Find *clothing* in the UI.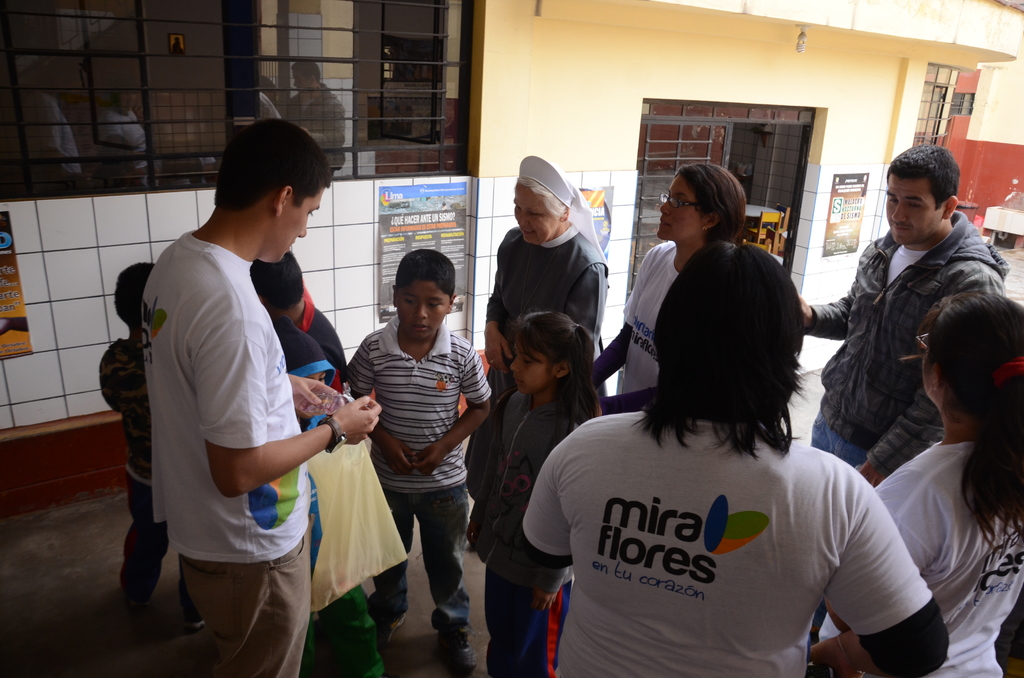
UI element at pyautogui.locateOnScreen(478, 223, 617, 560).
